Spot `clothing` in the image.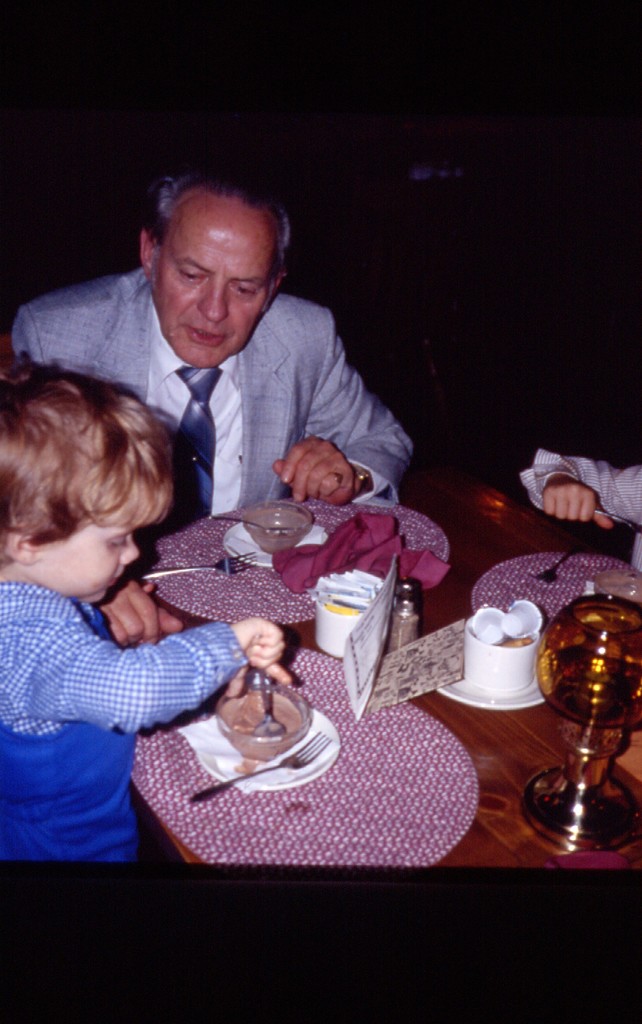
`clothing` found at (x1=522, y1=467, x2=641, y2=577).
